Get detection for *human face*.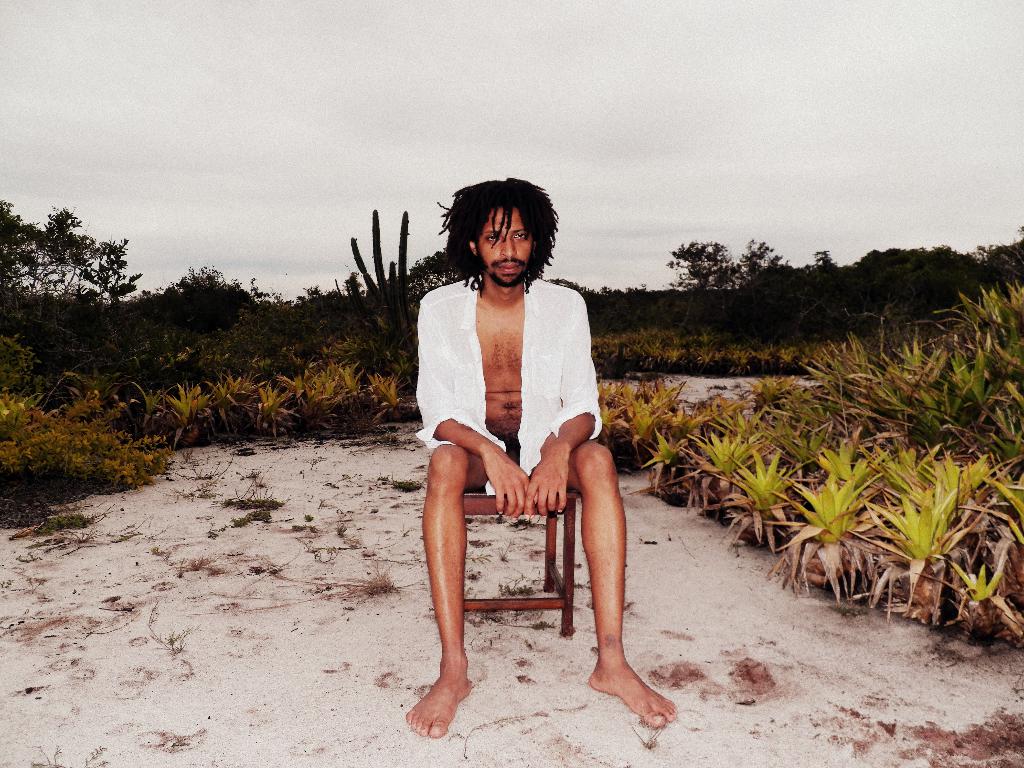
Detection: rect(470, 203, 529, 287).
